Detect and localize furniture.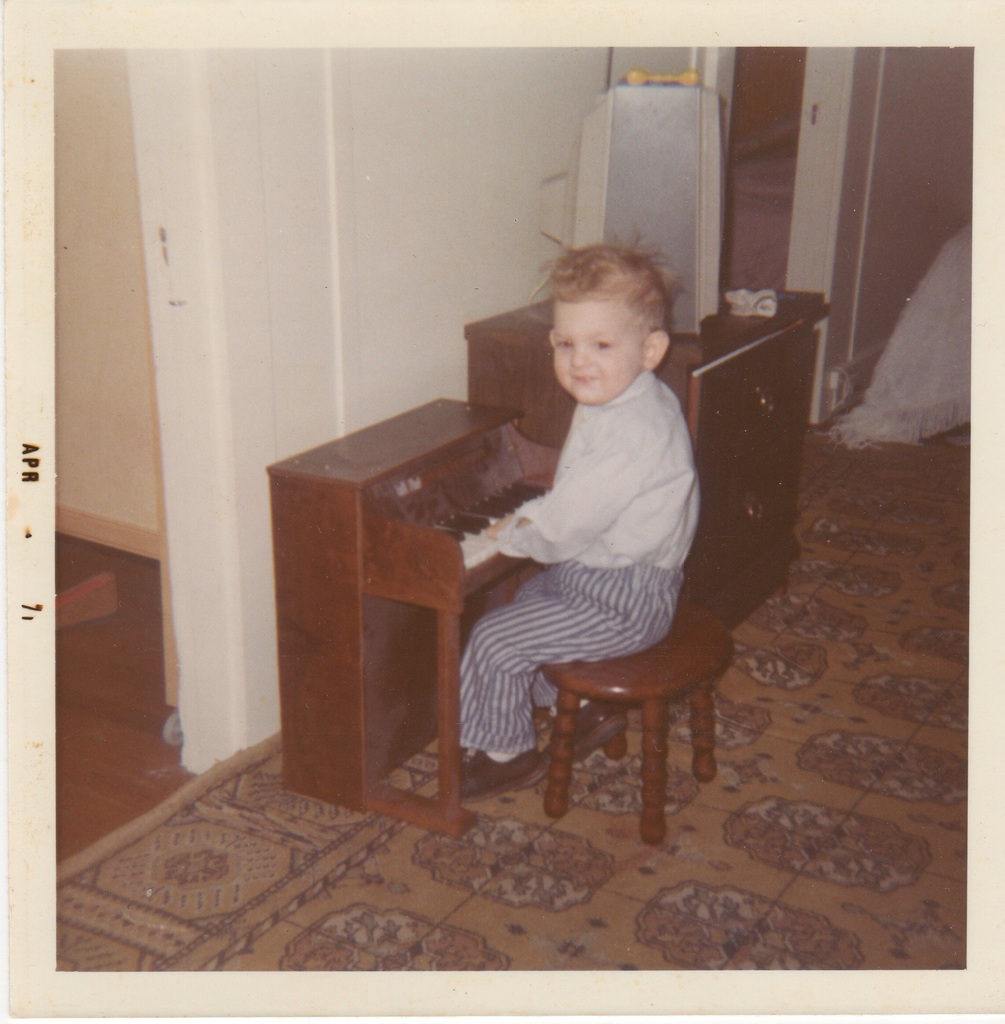
Localized at rect(547, 598, 736, 850).
